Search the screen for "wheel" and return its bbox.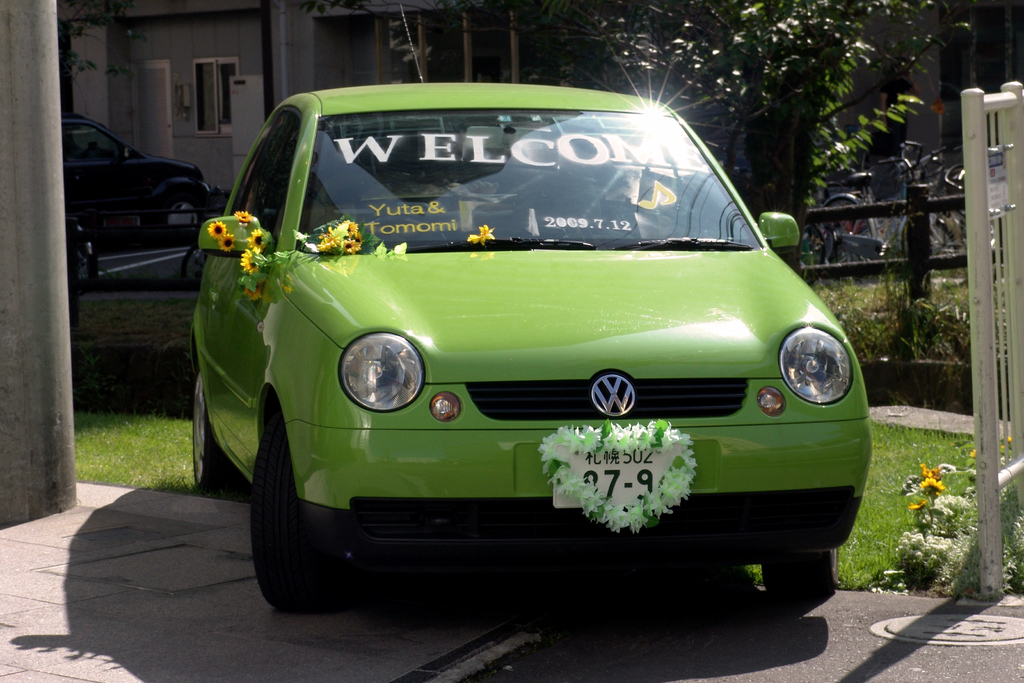
Found: bbox=[191, 370, 226, 484].
